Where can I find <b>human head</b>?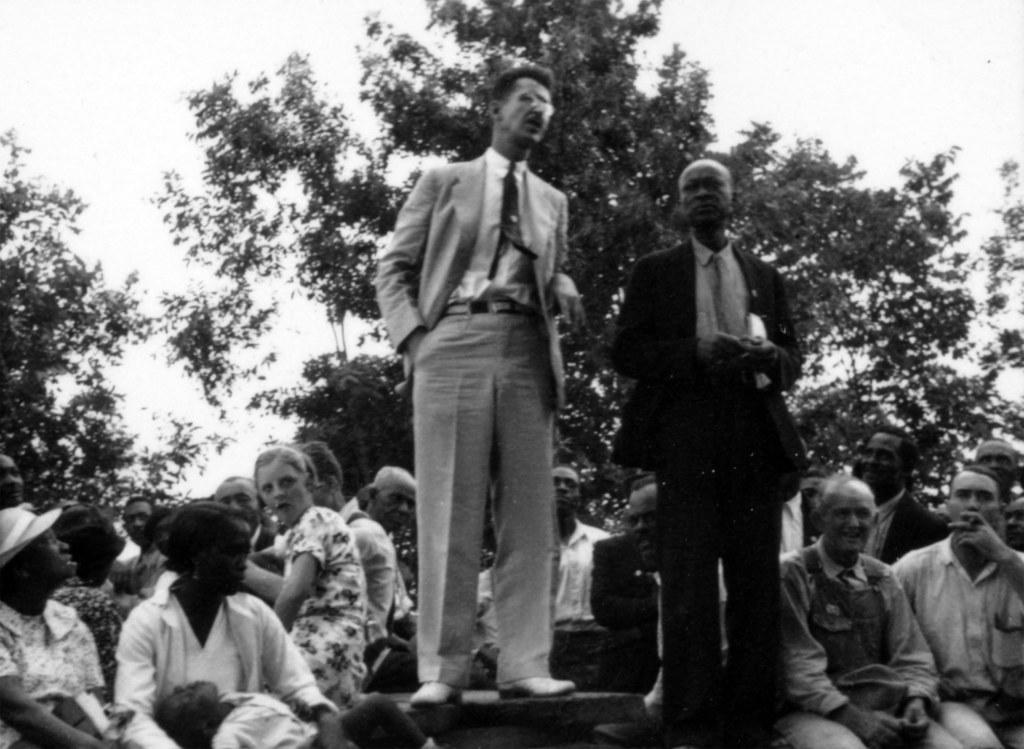
You can find it at <bbox>1007, 499, 1023, 548</bbox>.
